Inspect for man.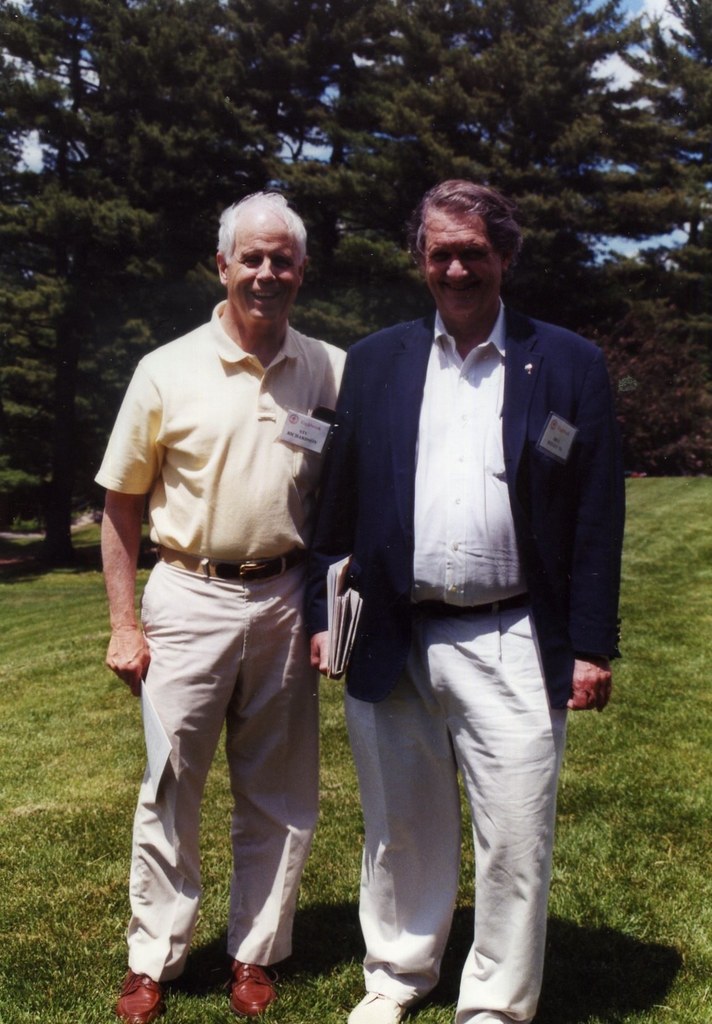
Inspection: box(293, 176, 619, 1023).
